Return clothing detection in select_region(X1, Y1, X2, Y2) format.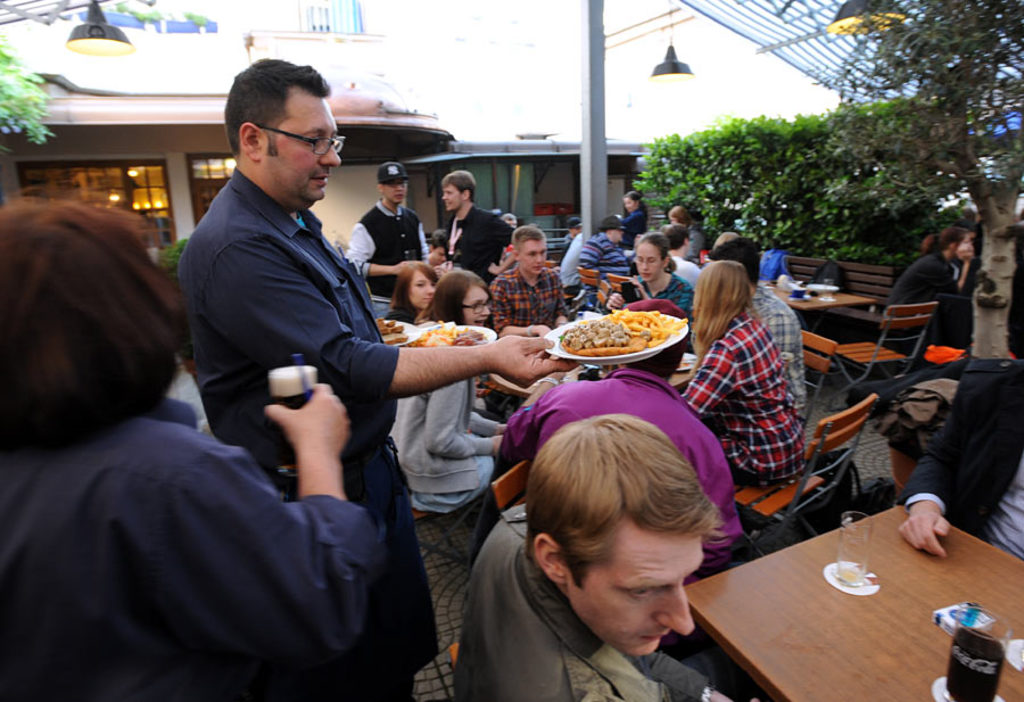
select_region(0, 396, 386, 701).
